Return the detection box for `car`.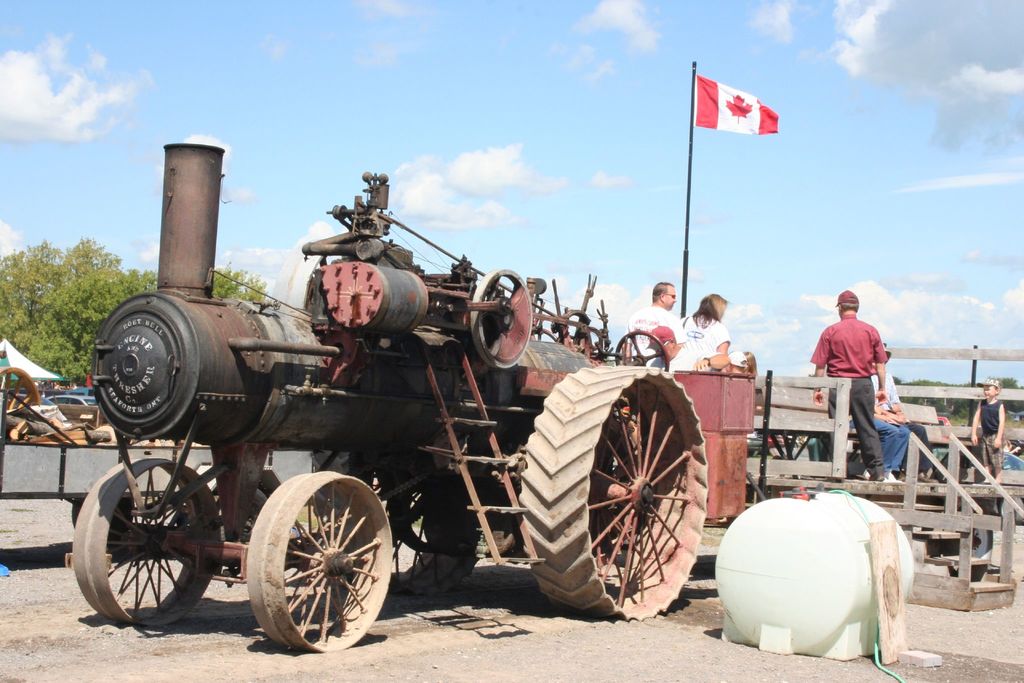
44 394 95 403.
